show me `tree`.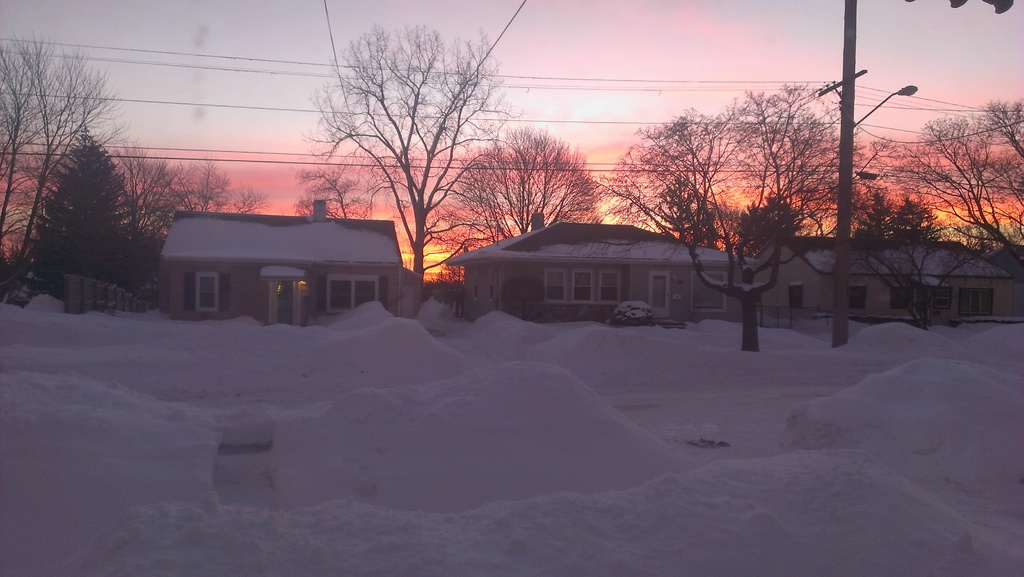
`tree` is here: [22, 115, 173, 300].
